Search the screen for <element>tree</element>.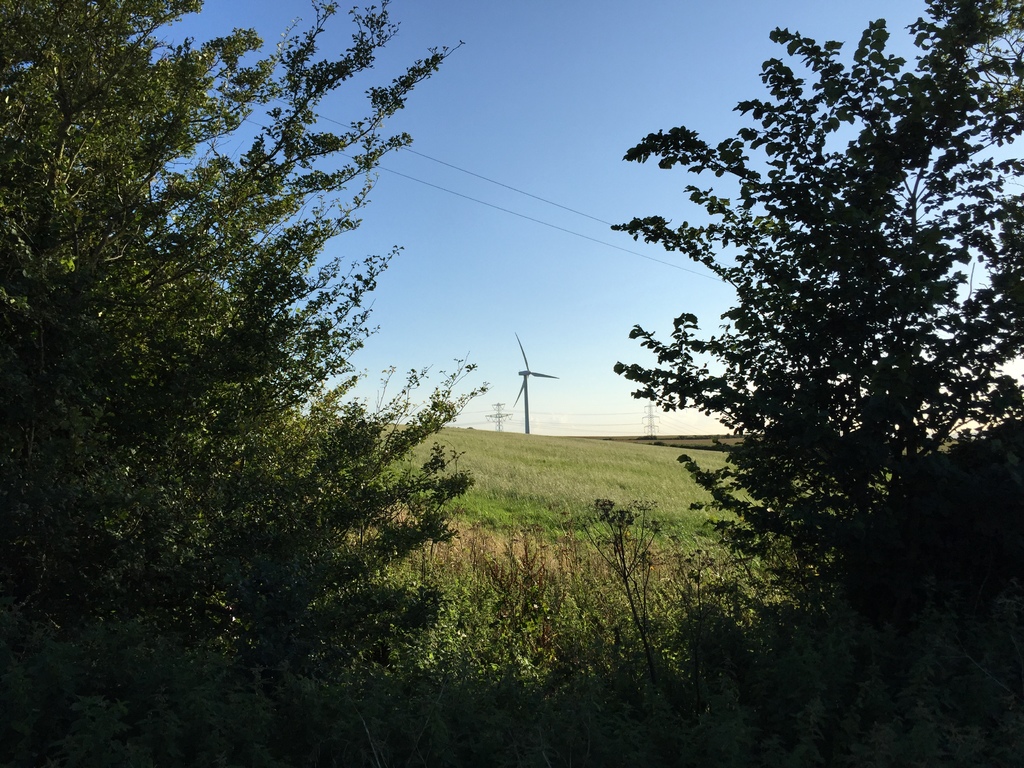
Found at bbox=[611, 0, 1023, 639].
